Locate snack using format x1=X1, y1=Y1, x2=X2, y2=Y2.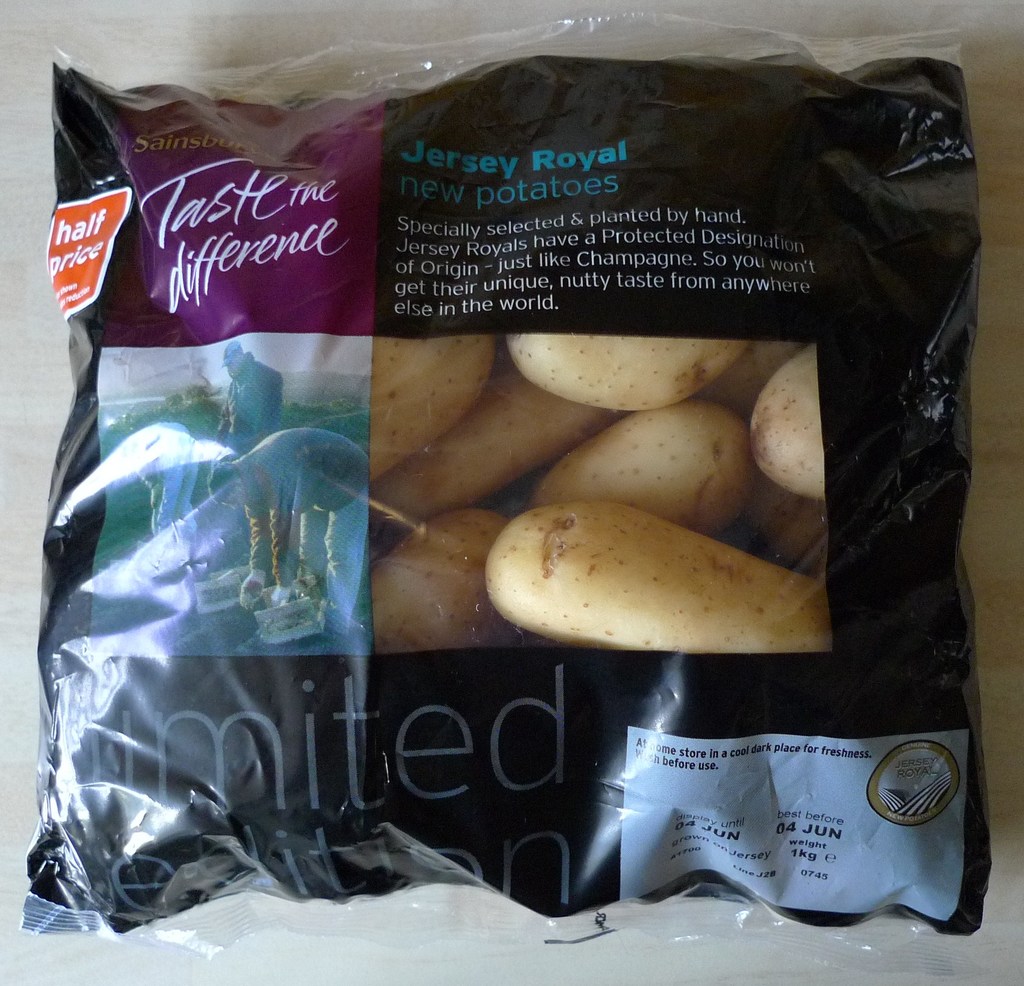
x1=446, y1=496, x2=818, y2=659.
